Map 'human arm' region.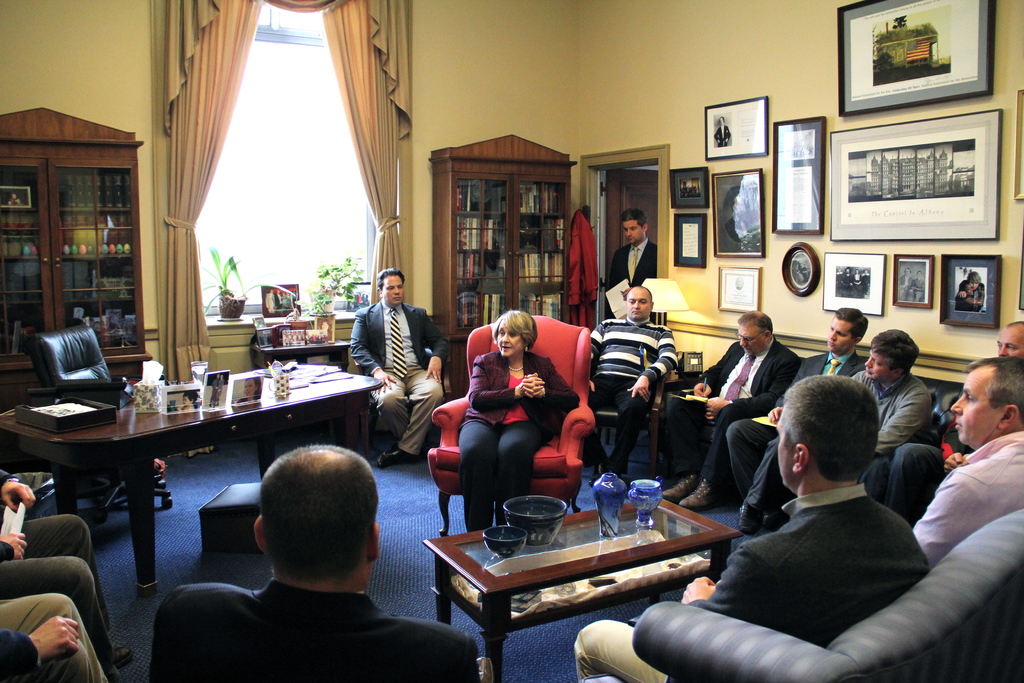
Mapped to pyautogui.locateOnScreen(908, 461, 996, 567).
